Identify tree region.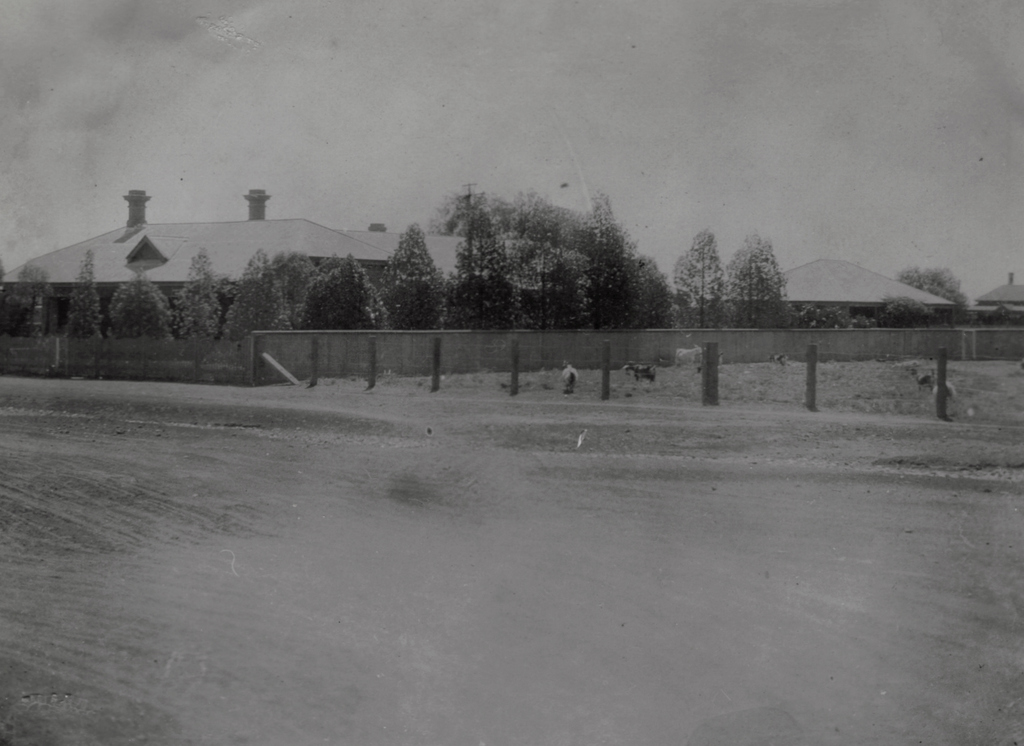
Region: (671,230,730,334).
